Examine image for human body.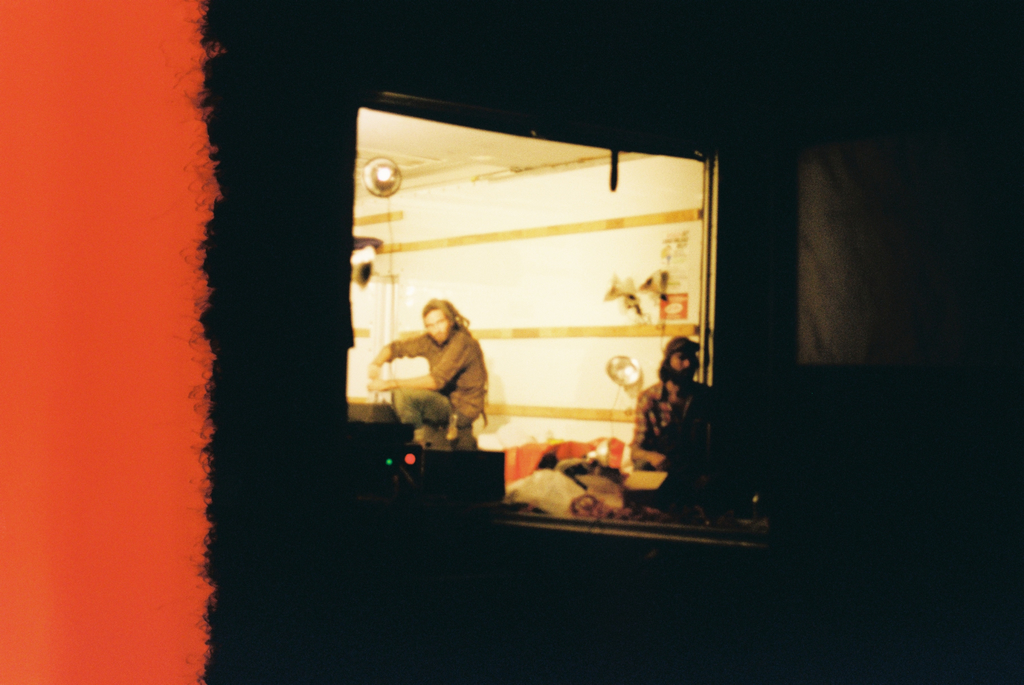
Examination result: {"left": 358, "top": 290, "right": 507, "bottom": 459}.
